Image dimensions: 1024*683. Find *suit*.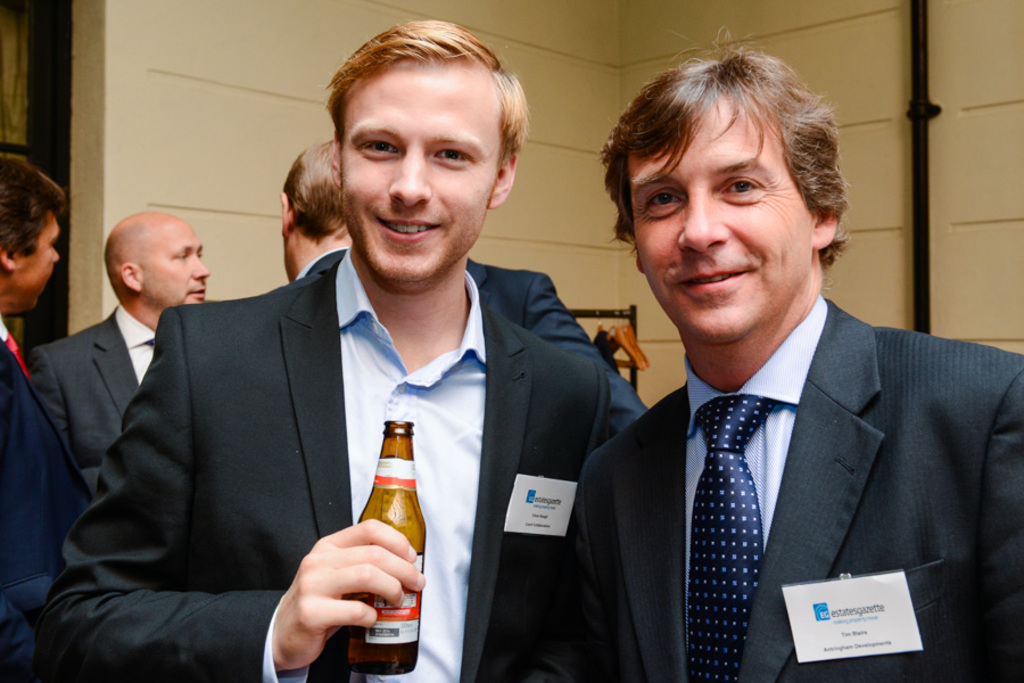
box=[38, 236, 614, 682].
